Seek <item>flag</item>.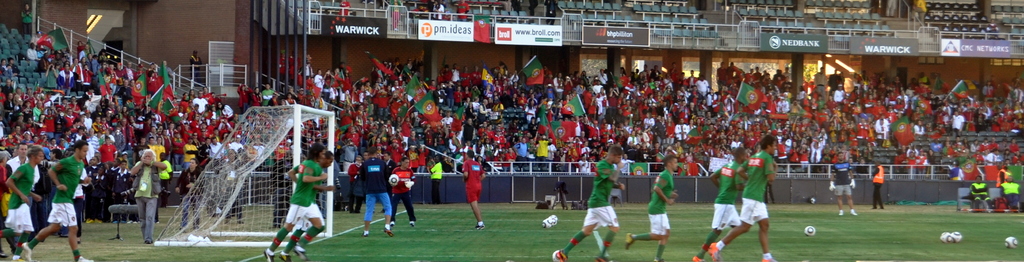
159 96 179 117.
